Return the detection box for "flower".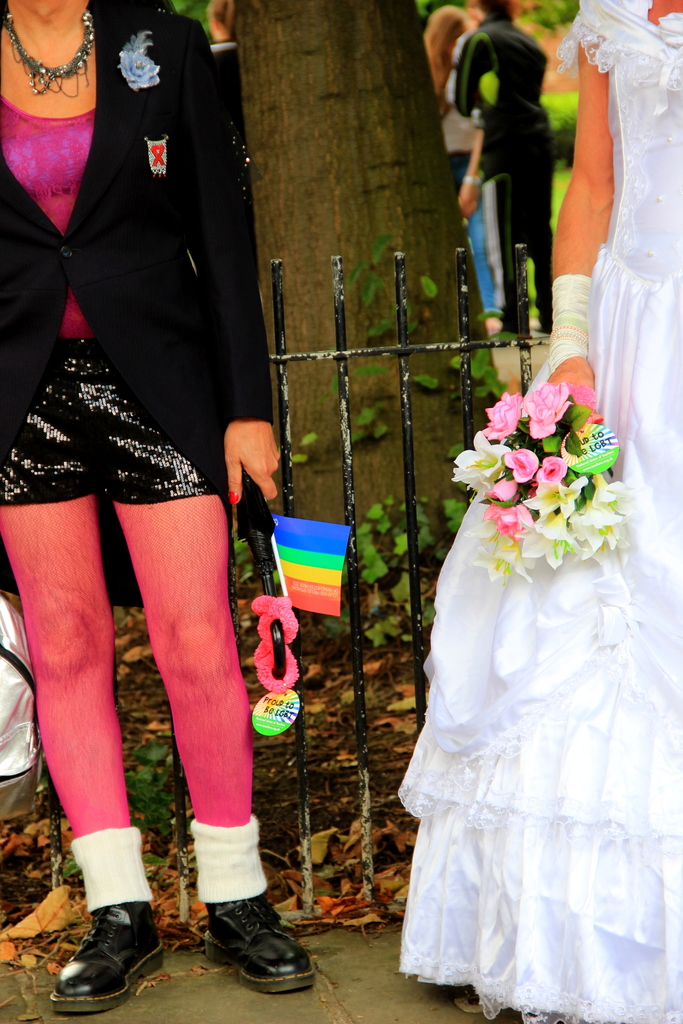
<box>122,43,161,88</box>.
